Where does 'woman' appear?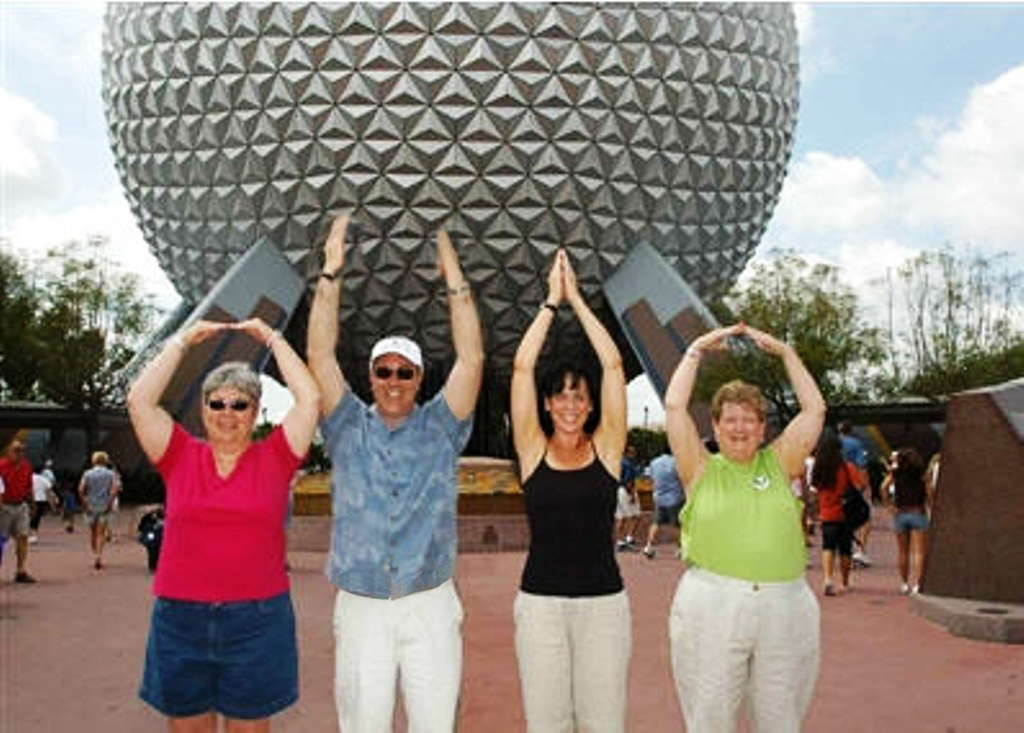
Appears at locate(80, 451, 115, 568).
